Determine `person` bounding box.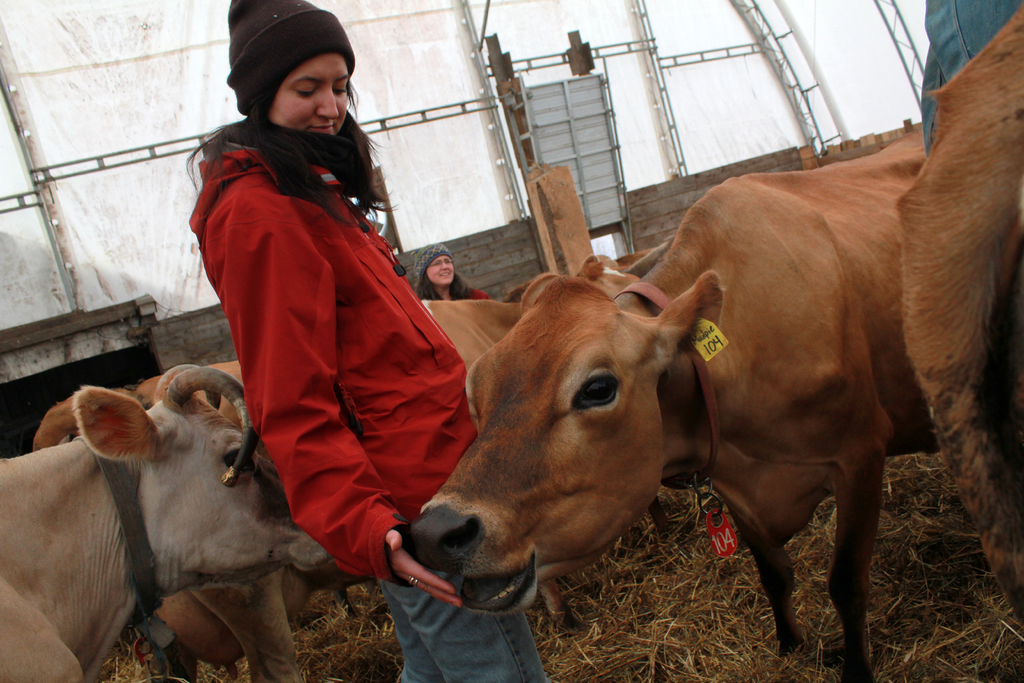
Determined: bbox(419, 243, 497, 300).
